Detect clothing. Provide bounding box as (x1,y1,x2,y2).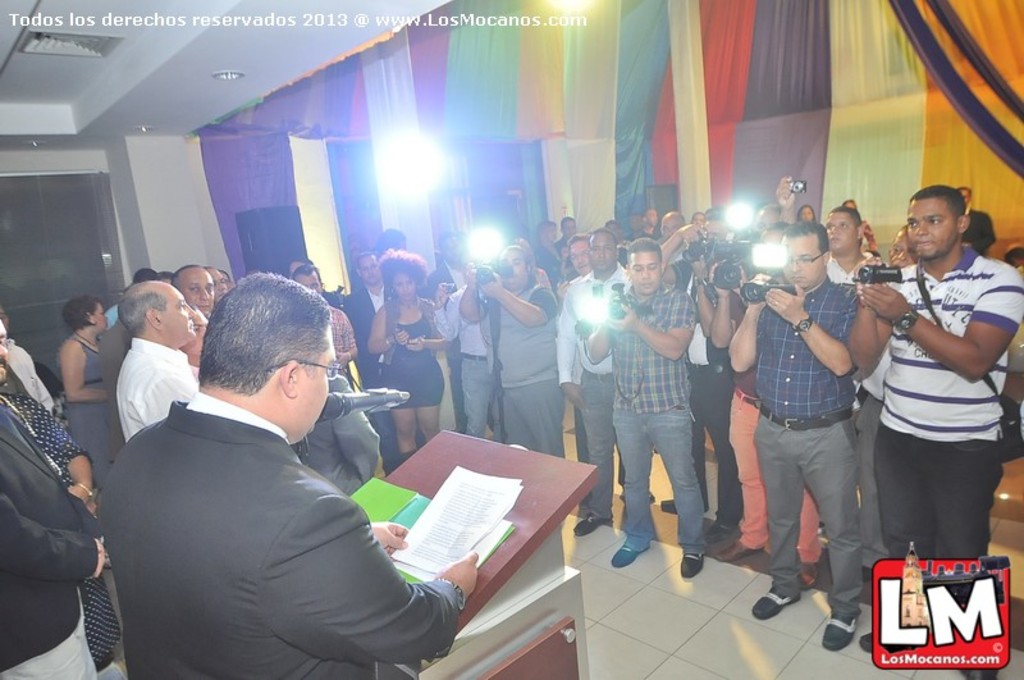
(99,388,463,679).
